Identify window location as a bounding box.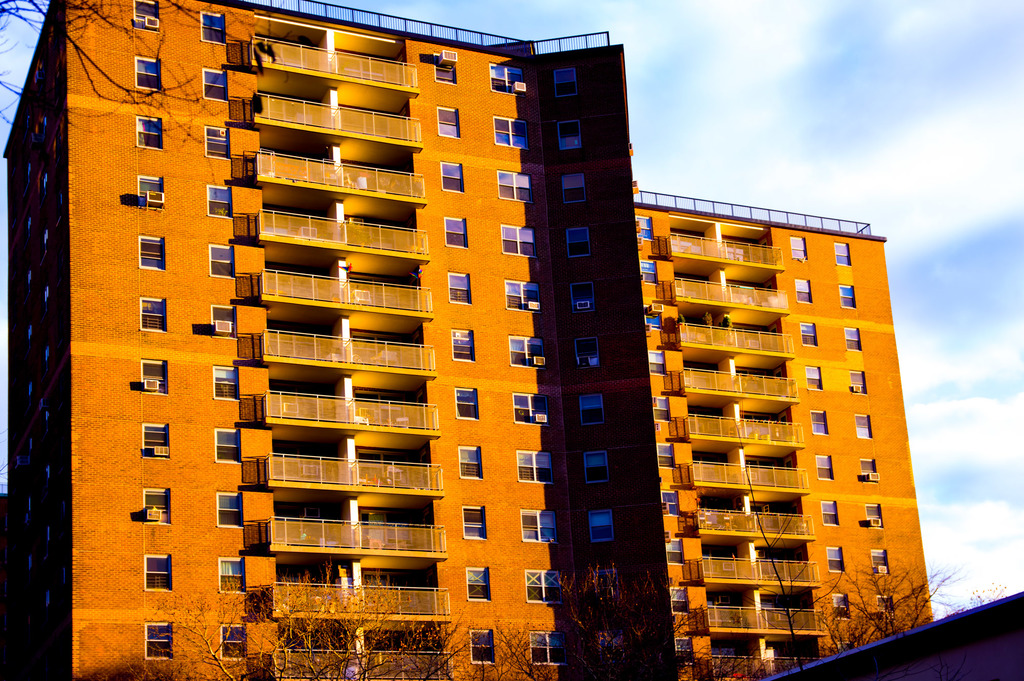
bbox=[496, 170, 532, 198].
